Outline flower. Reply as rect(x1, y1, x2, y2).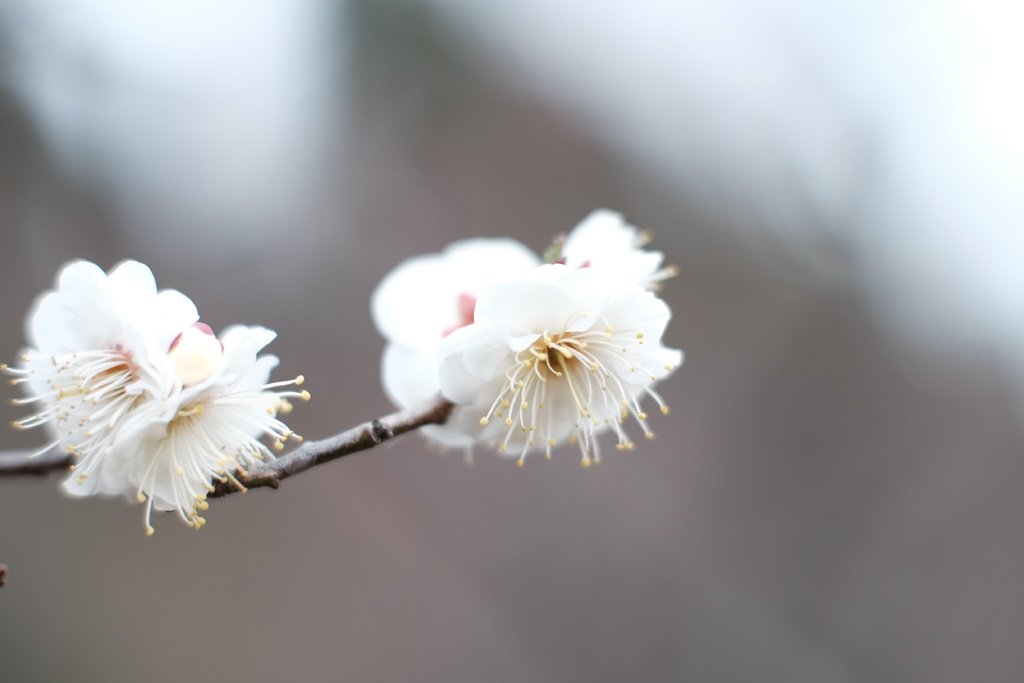
rect(369, 219, 681, 486).
